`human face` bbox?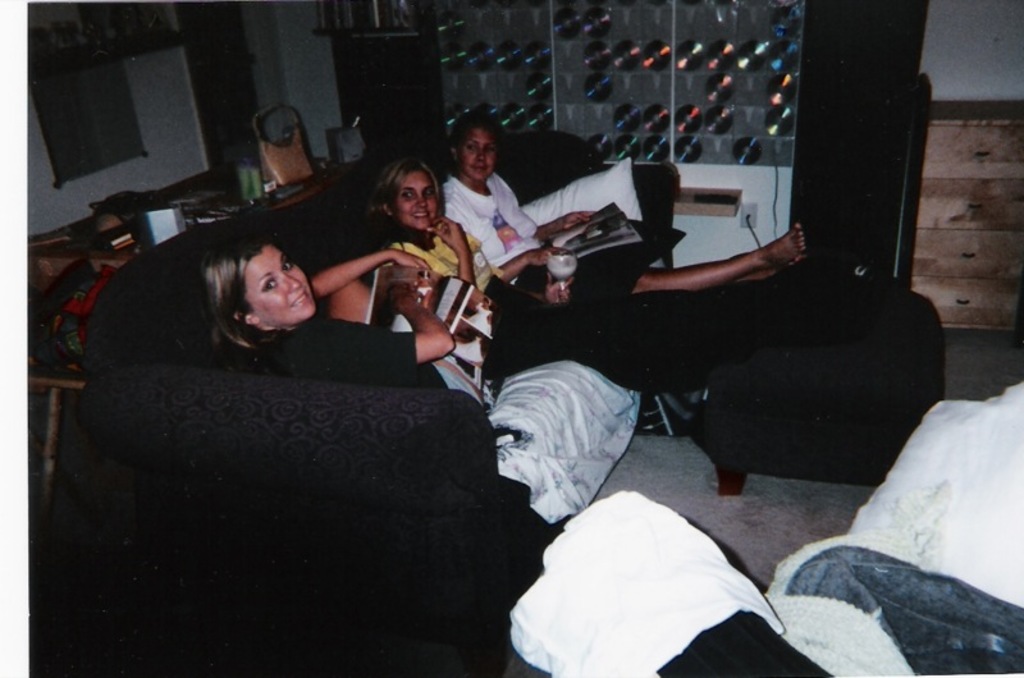
(left=397, top=171, right=434, bottom=225)
